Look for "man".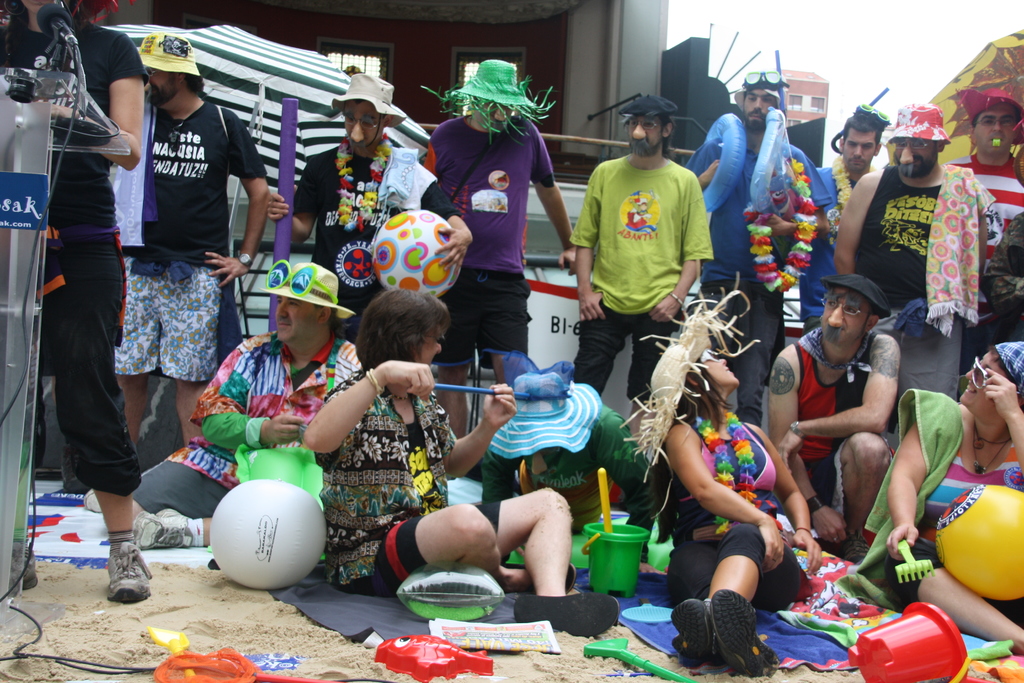
Found: [764,274,904,564].
